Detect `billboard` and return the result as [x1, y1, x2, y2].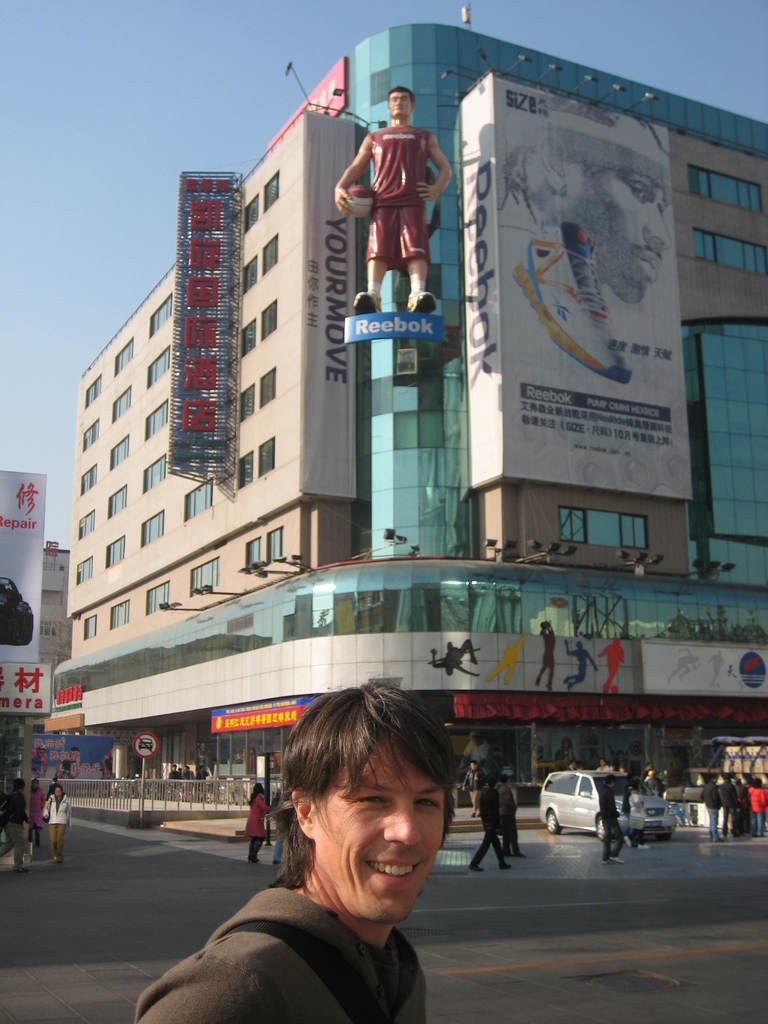
[345, 318, 446, 344].
